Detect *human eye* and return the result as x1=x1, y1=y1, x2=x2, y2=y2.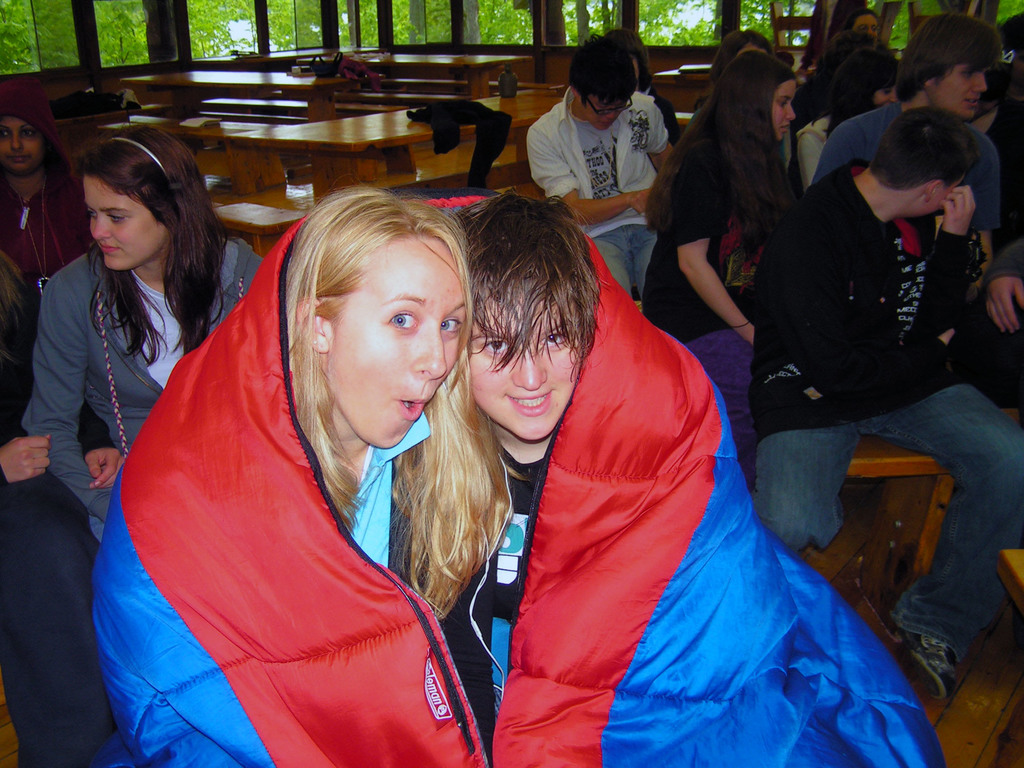
x1=961, y1=70, x2=973, y2=81.
